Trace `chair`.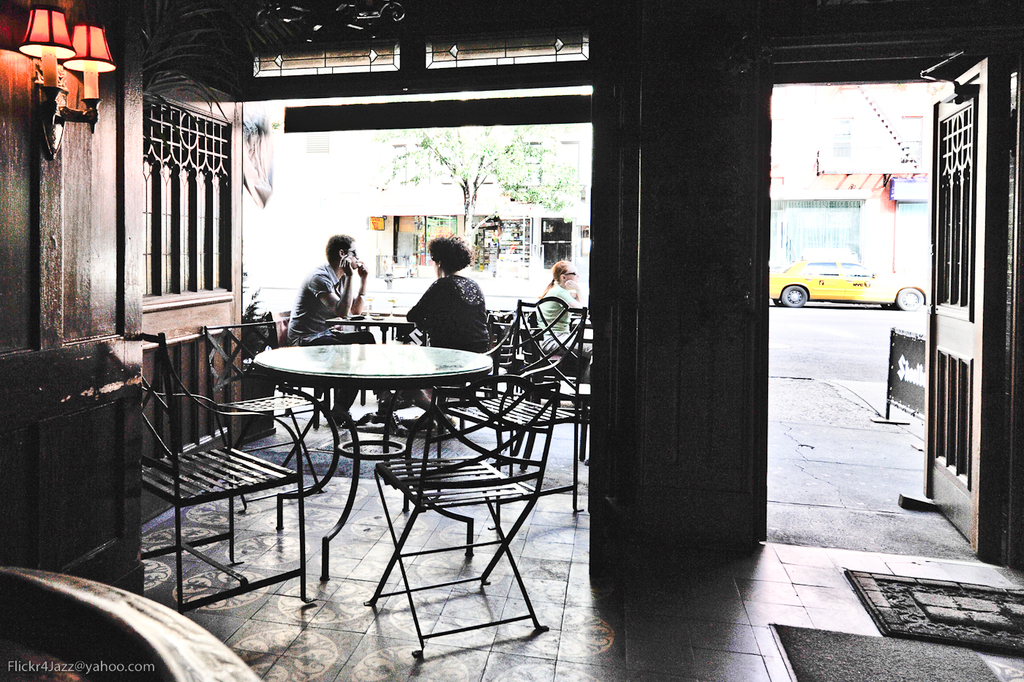
Traced to crop(140, 328, 315, 621).
